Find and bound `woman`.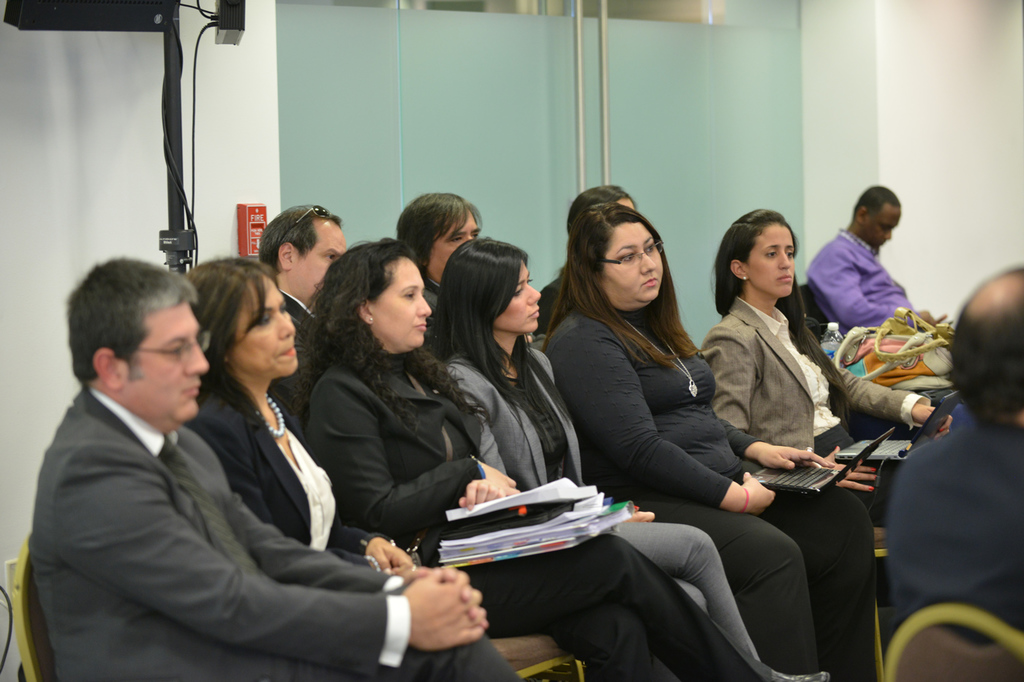
Bound: x1=538 y1=204 x2=886 y2=681.
